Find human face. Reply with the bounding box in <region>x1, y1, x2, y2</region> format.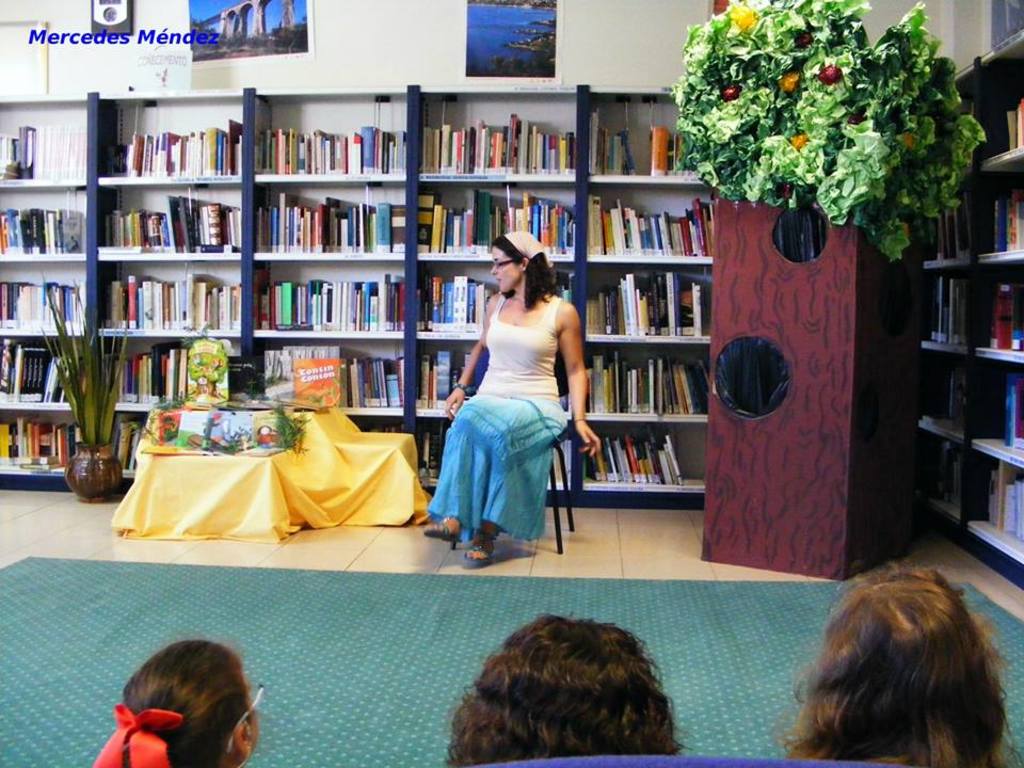
<region>491, 246, 519, 294</region>.
